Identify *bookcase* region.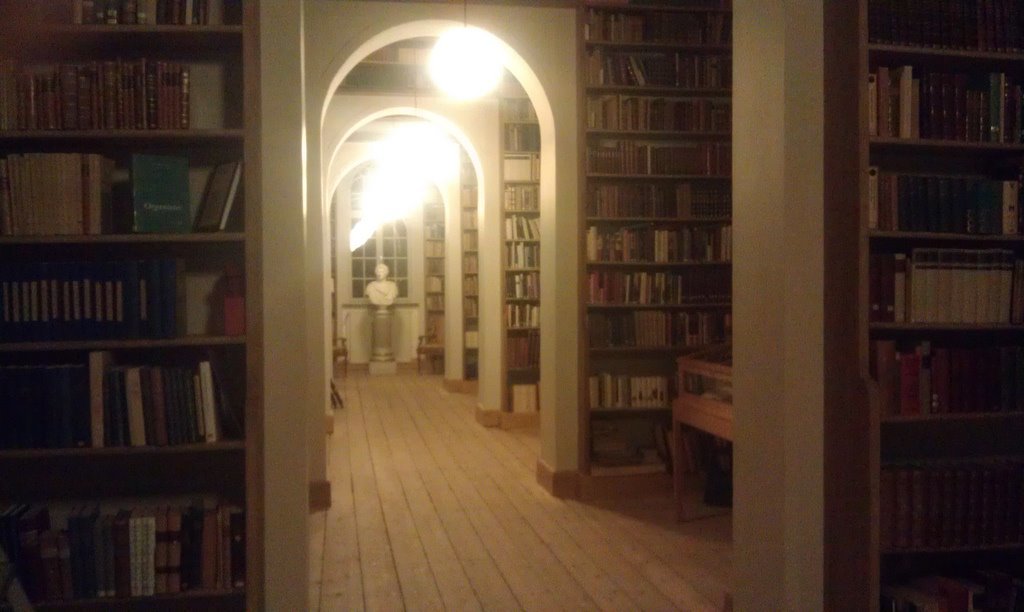
Region: box(423, 168, 441, 370).
